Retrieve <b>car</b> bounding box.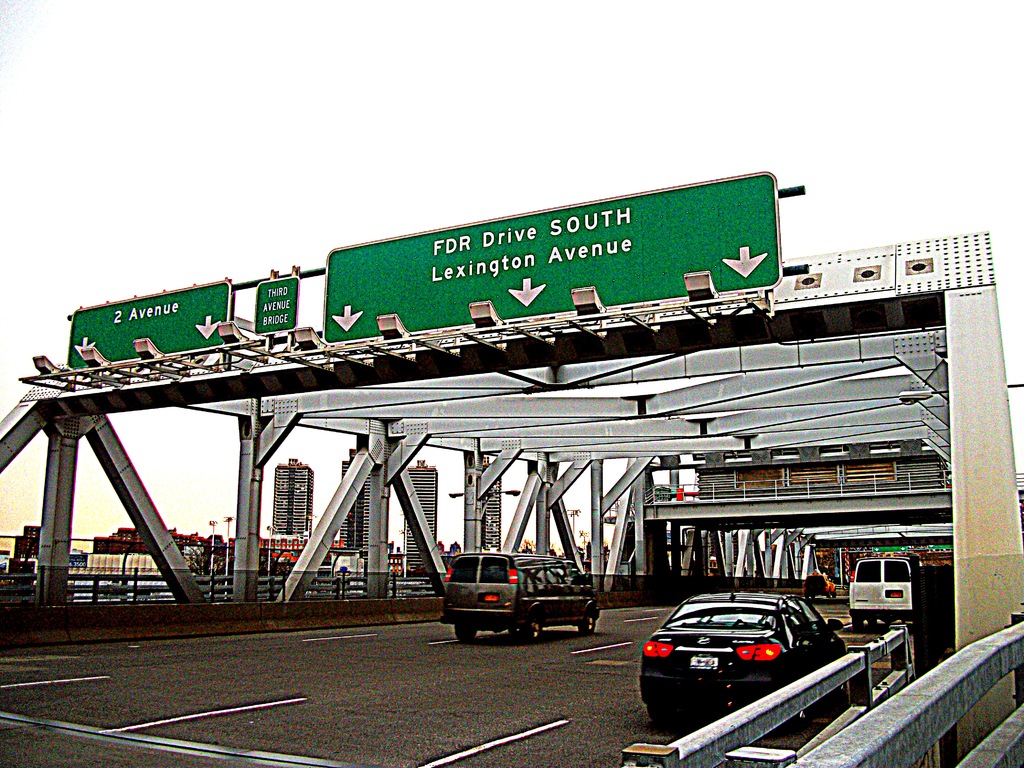
Bounding box: Rect(802, 568, 837, 600).
